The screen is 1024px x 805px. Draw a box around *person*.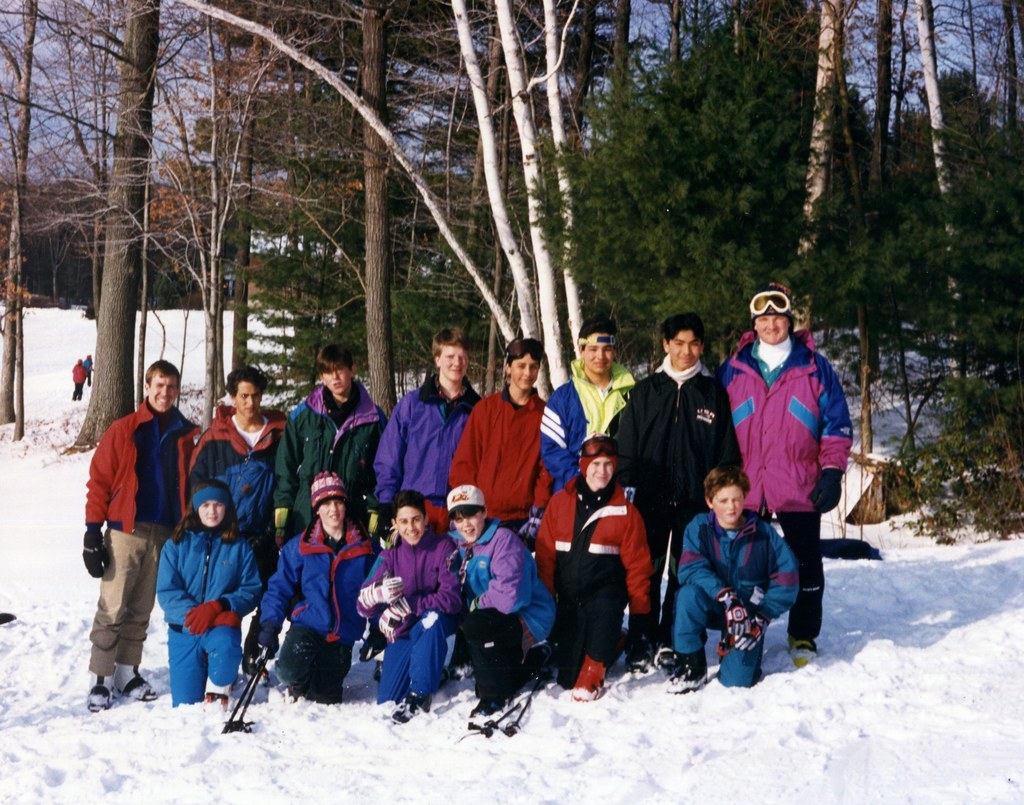
bbox(450, 486, 559, 718).
